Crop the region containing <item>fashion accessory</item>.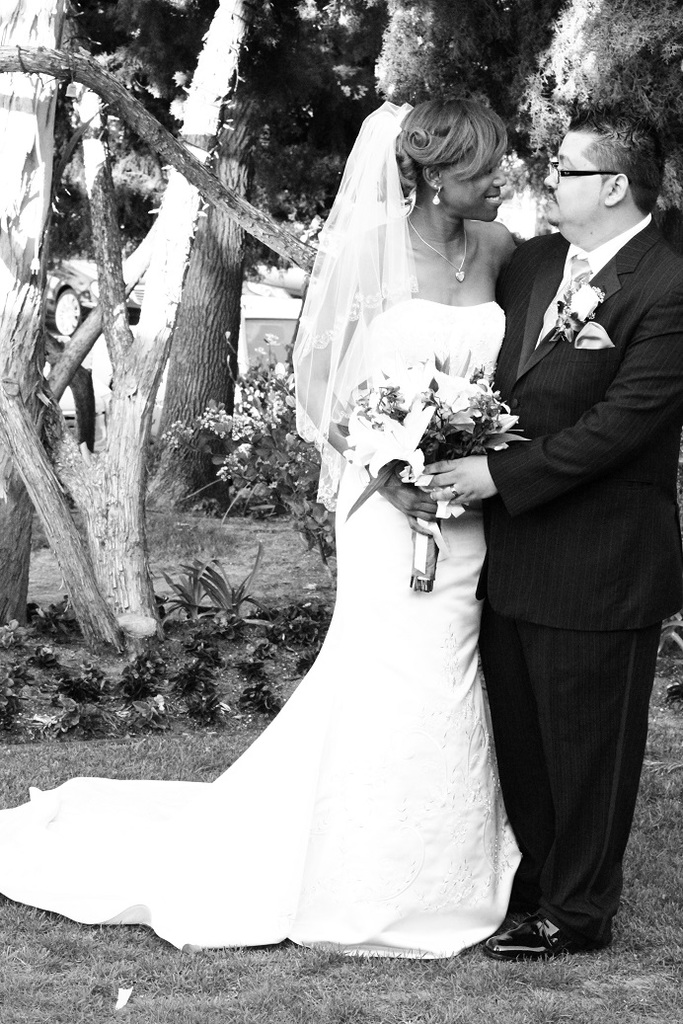
Crop region: 430, 185, 439, 208.
